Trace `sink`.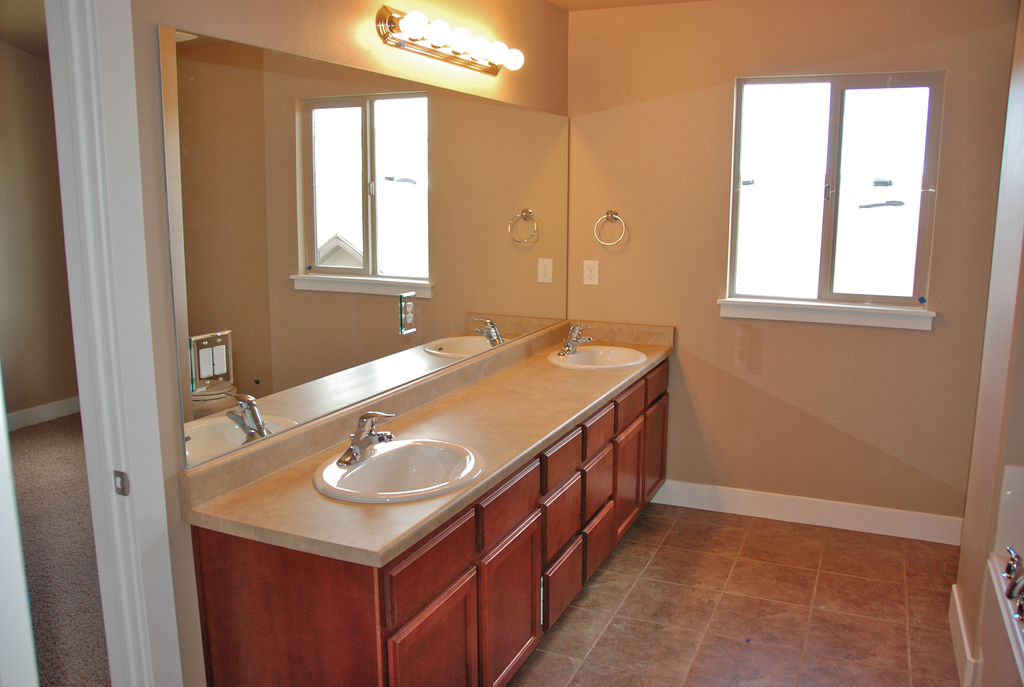
Traced to {"left": 338, "top": 434, "right": 483, "bottom": 514}.
